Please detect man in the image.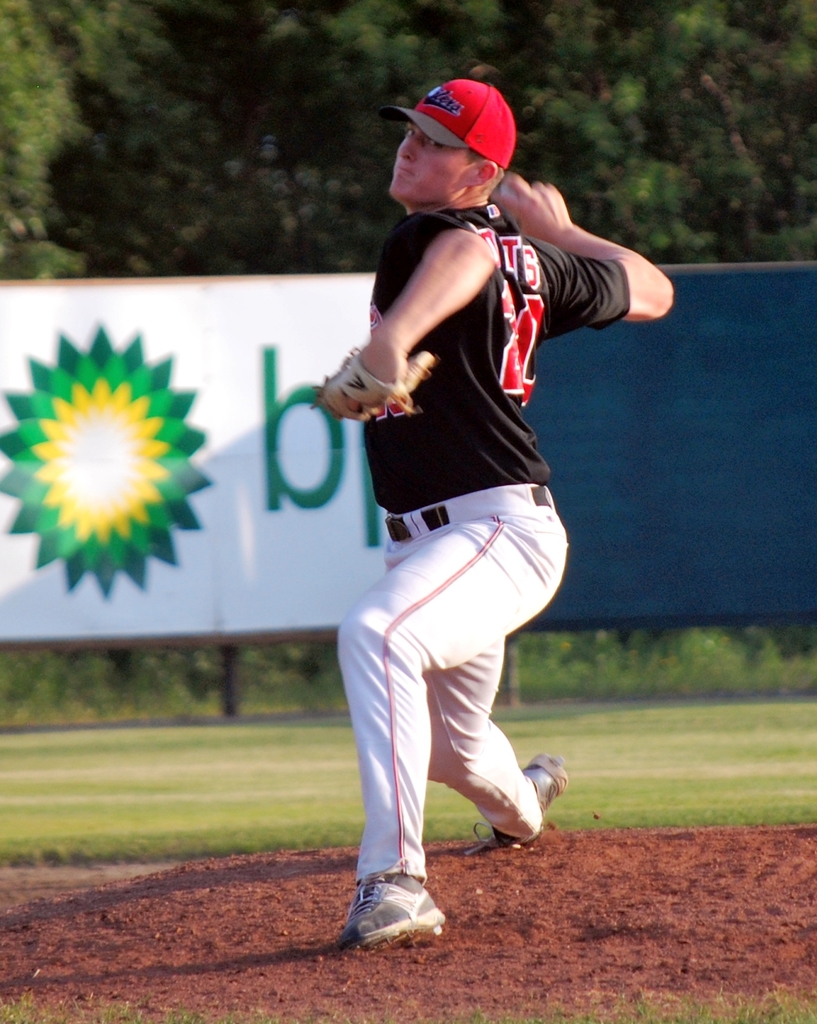
bbox=(306, 72, 670, 947).
